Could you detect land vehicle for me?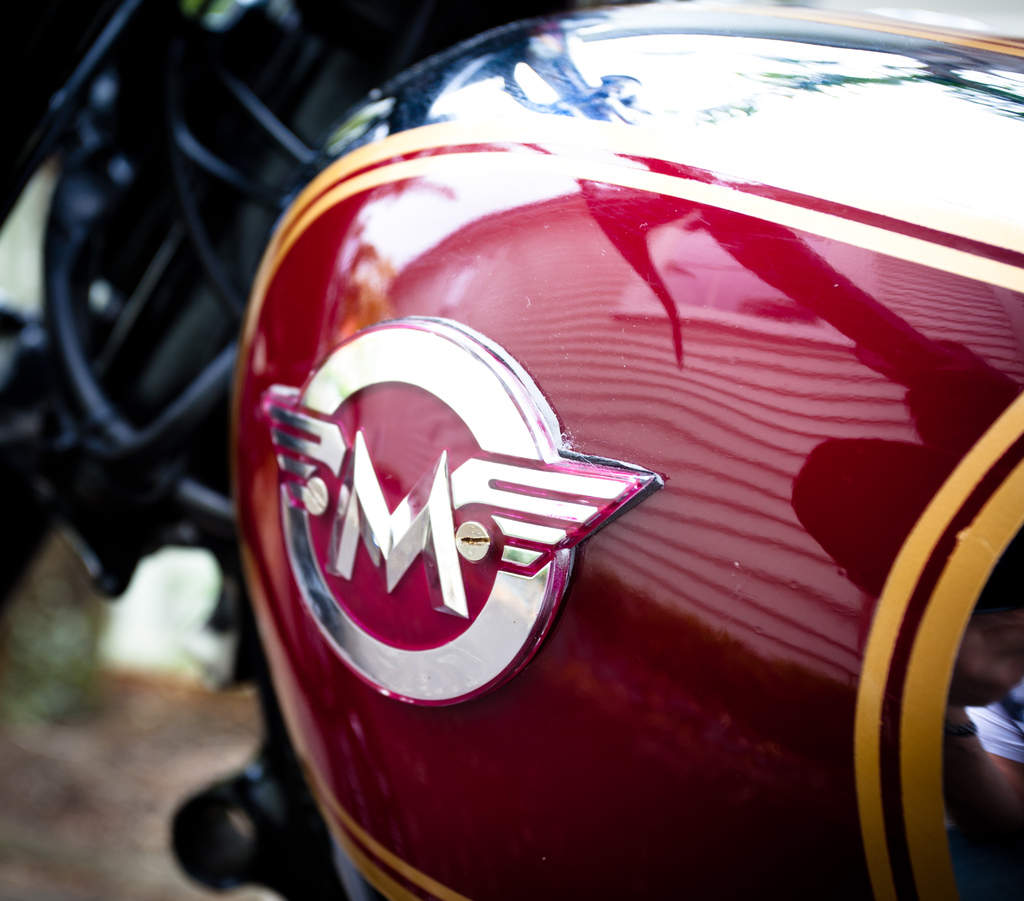
Detection result: (x1=160, y1=195, x2=1016, y2=900).
